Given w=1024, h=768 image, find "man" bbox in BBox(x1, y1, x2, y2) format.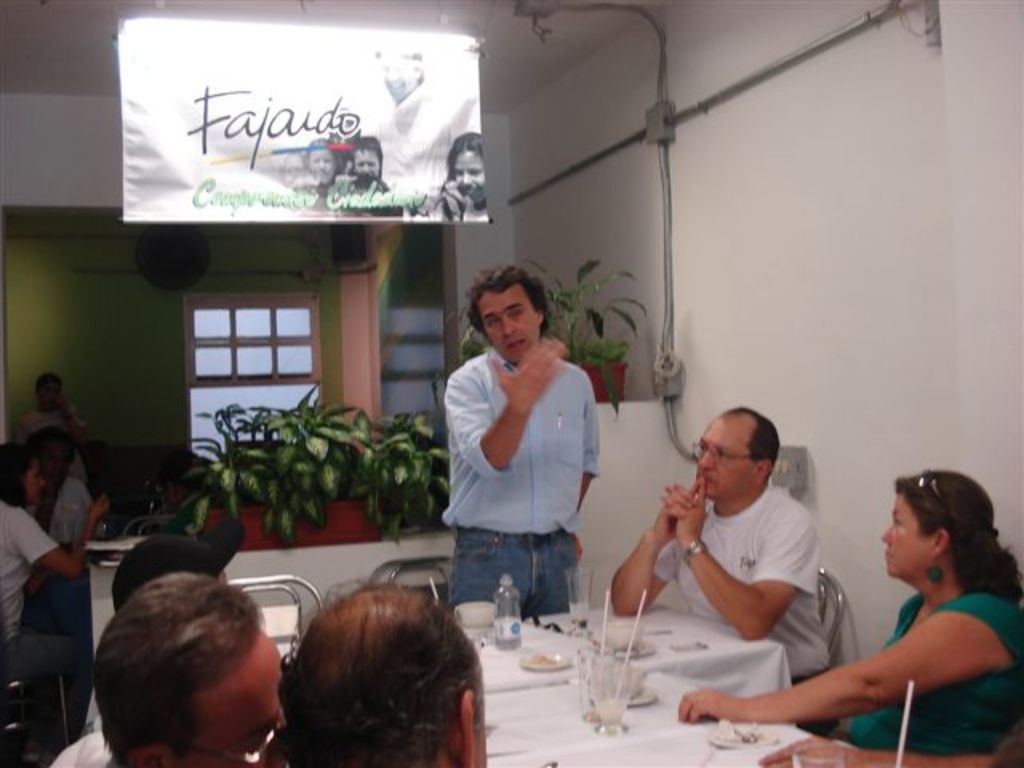
BBox(272, 571, 493, 766).
